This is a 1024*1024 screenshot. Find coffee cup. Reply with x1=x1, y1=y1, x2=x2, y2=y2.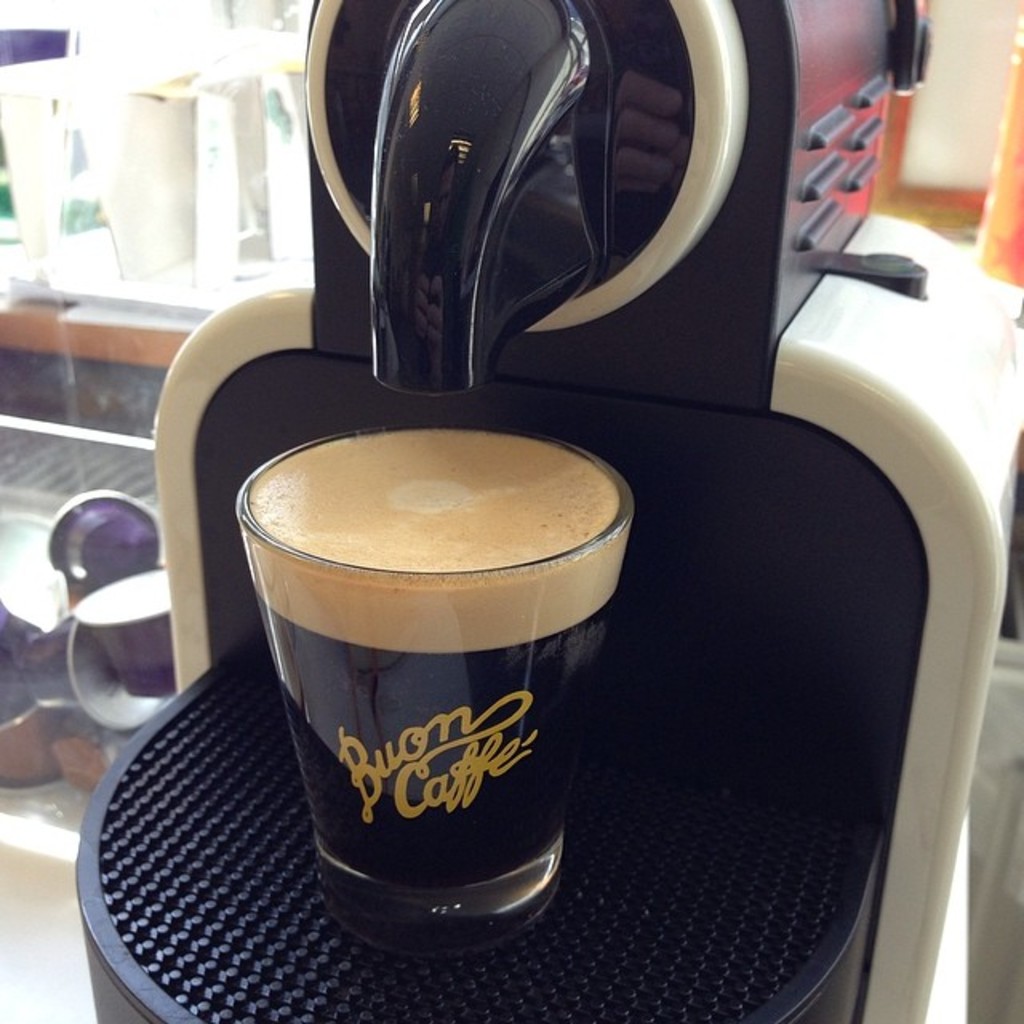
x1=235, y1=421, x2=637, y2=963.
